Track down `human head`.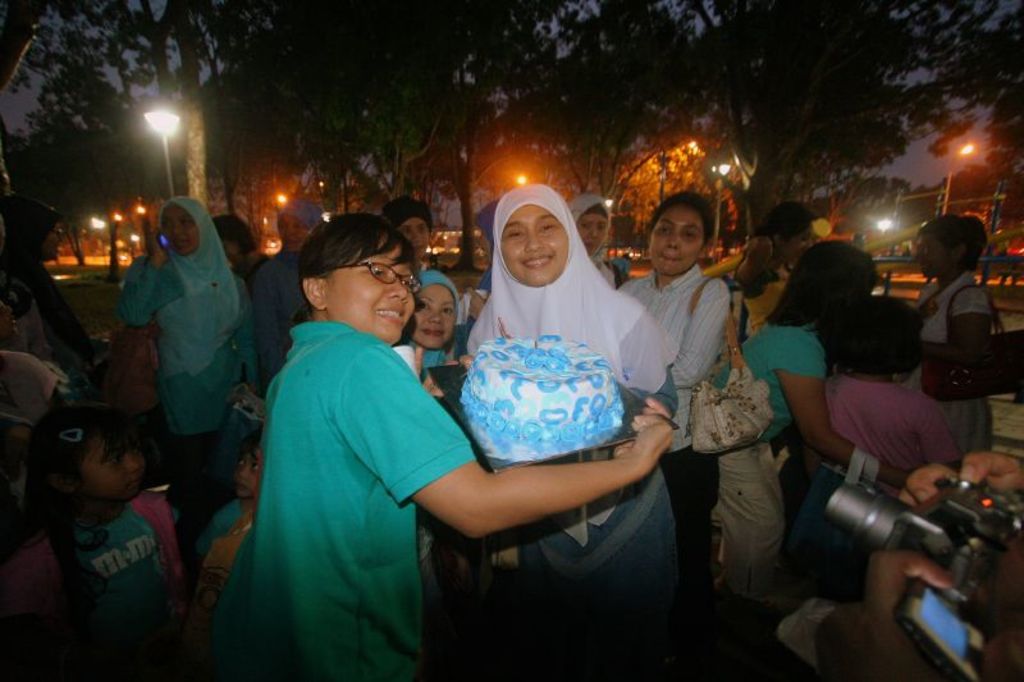
Tracked to l=293, t=214, r=428, b=339.
